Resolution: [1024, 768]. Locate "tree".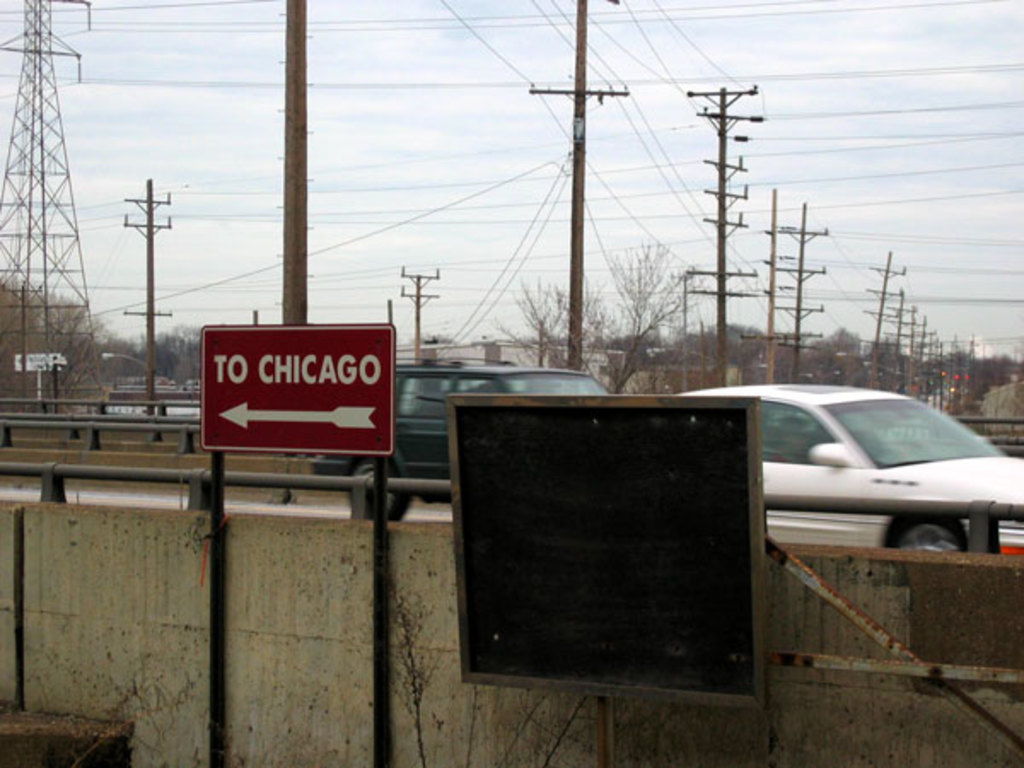
<bbox>497, 275, 591, 377</bbox>.
